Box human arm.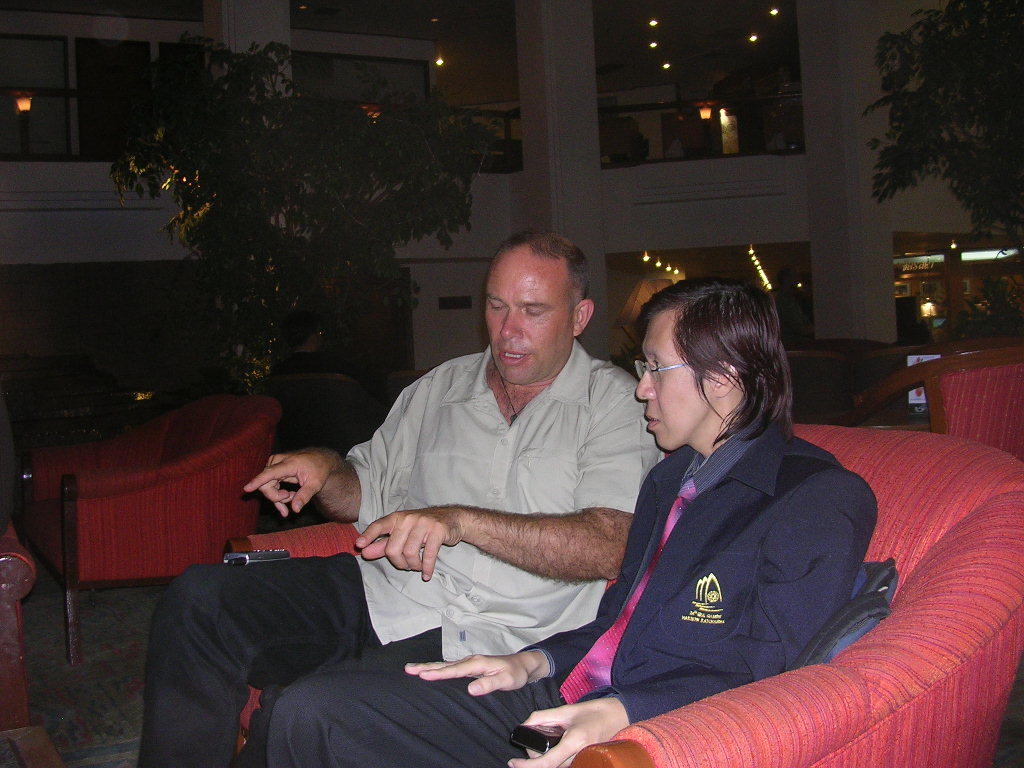
x1=501, y1=475, x2=880, y2=767.
